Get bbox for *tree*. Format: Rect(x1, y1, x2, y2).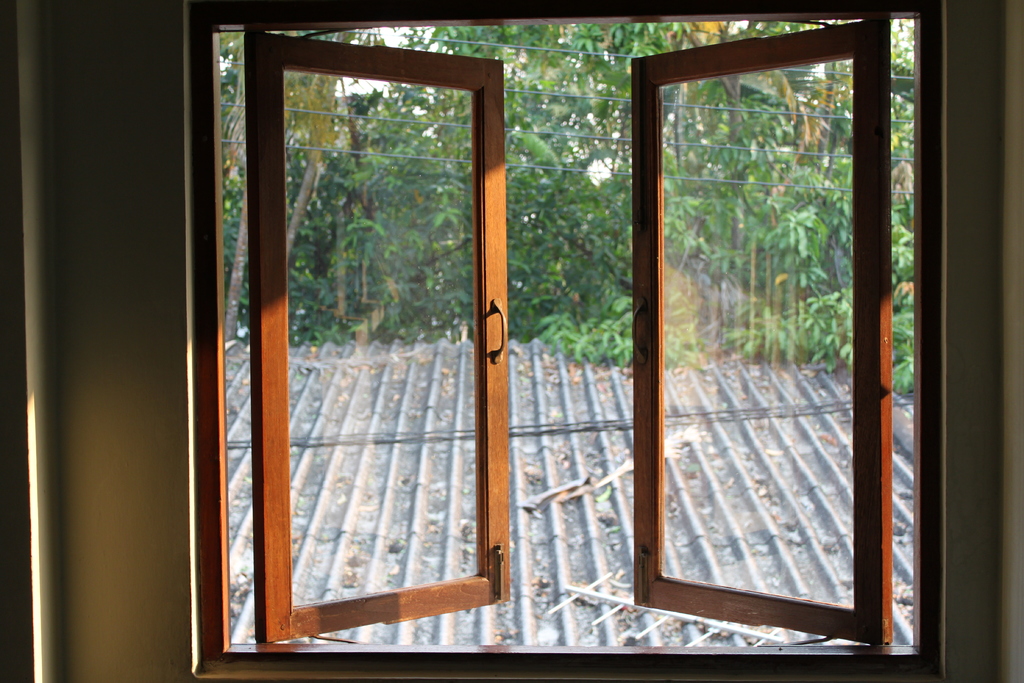
Rect(220, 22, 922, 395).
